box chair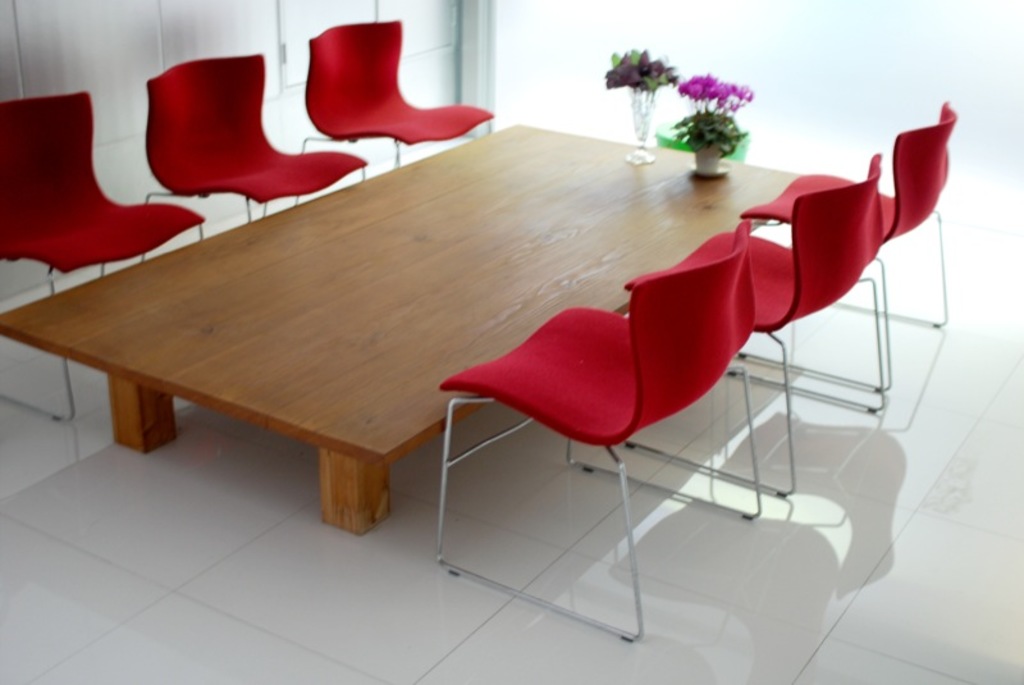
bbox=[622, 152, 886, 501]
